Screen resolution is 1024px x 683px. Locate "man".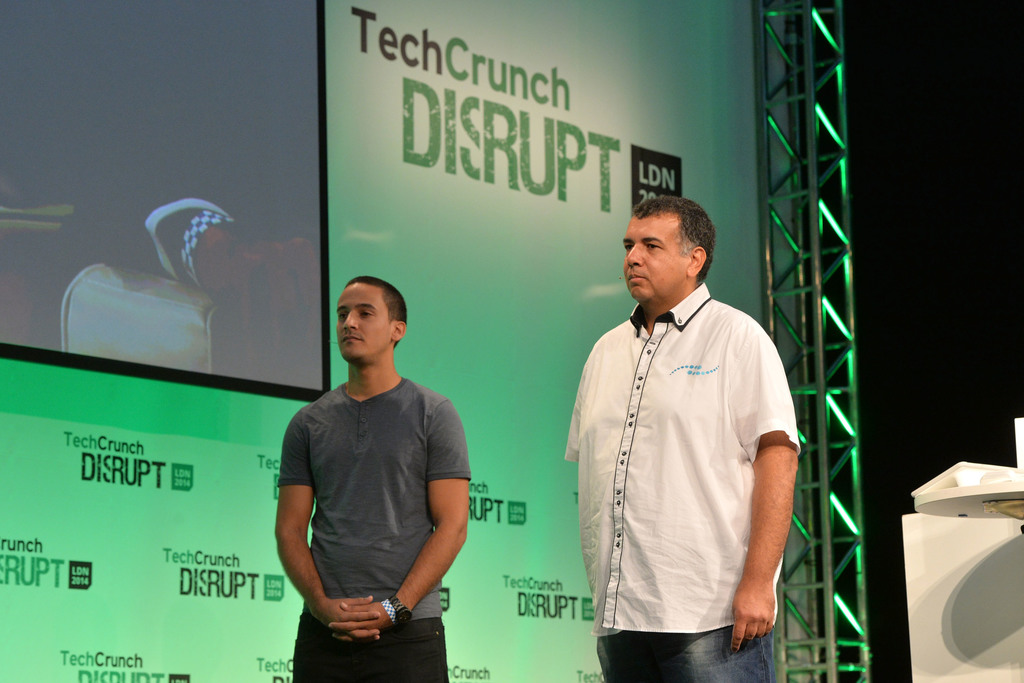
x1=572, y1=169, x2=813, y2=682.
